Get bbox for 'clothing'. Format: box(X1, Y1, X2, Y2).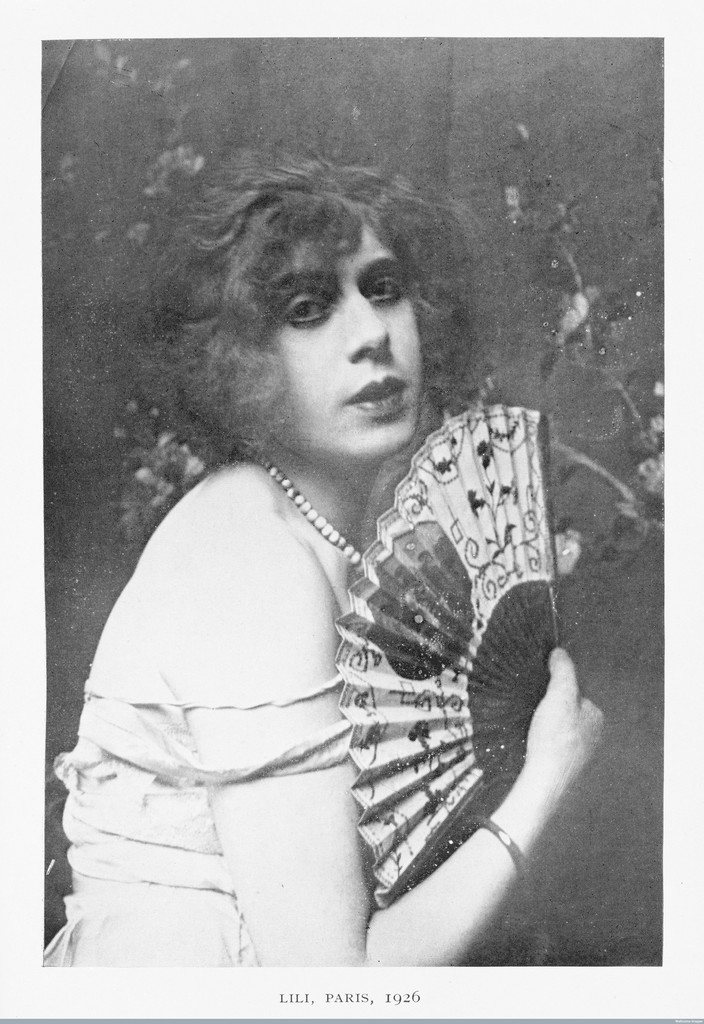
box(42, 671, 348, 969).
